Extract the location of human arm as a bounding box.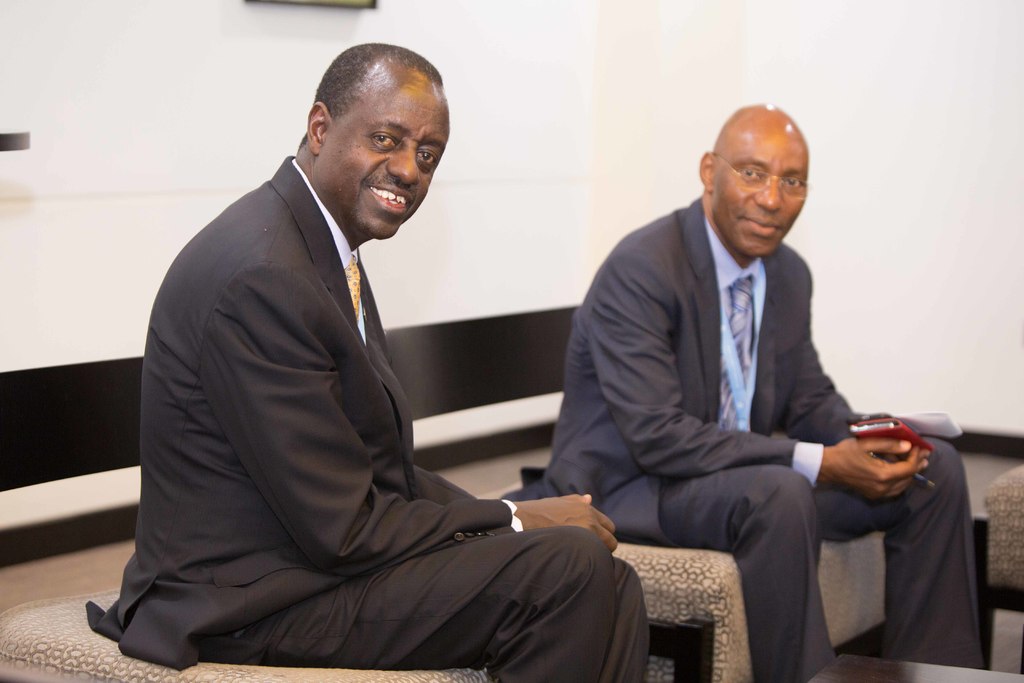
(left=783, top=248, right=873, bottom=441).
